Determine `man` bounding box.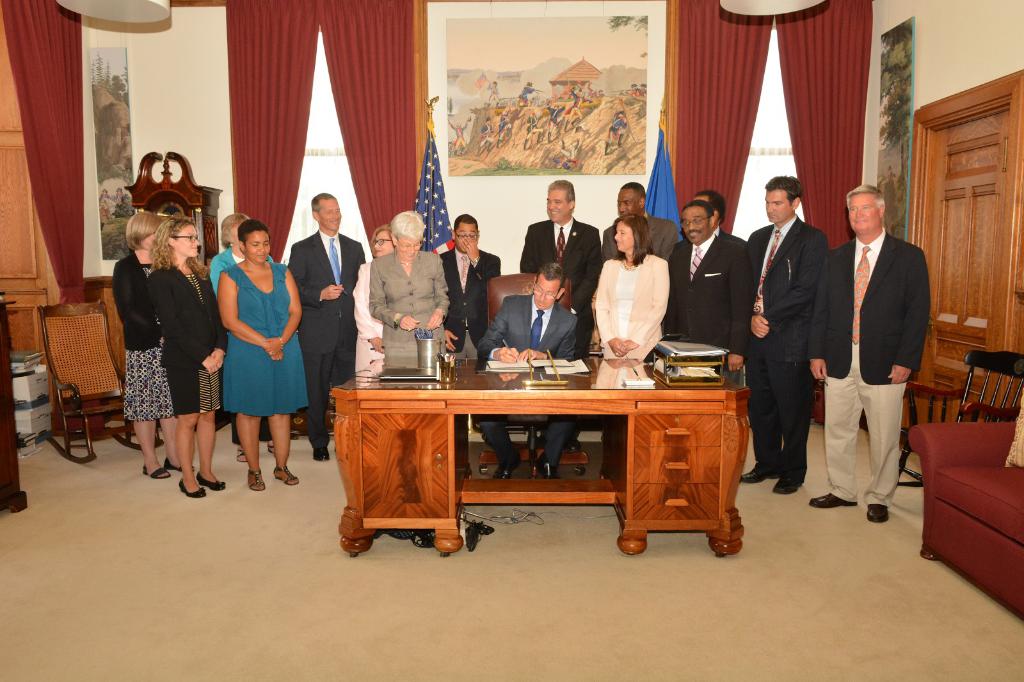
Determined: {"x1": 516, "y1": 177, "x2": 604, "y2": 361}.
